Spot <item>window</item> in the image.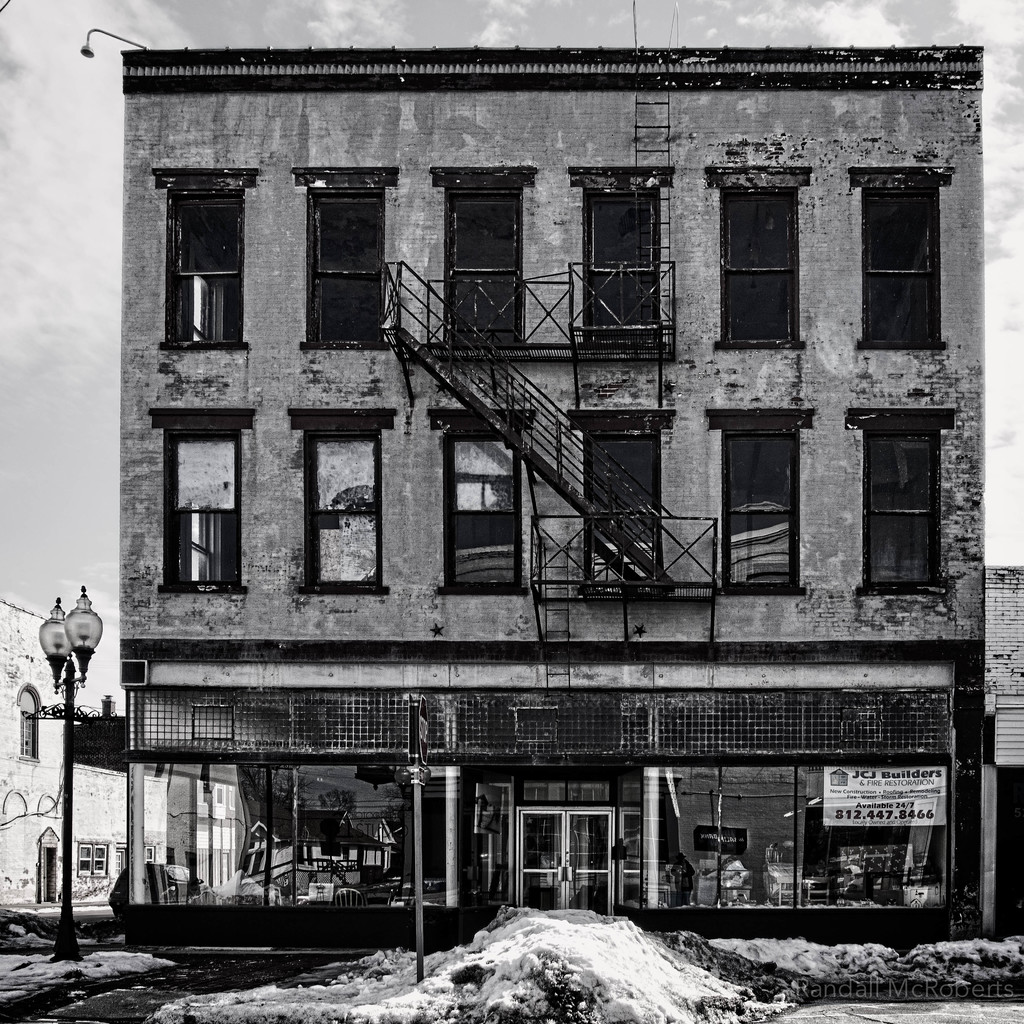
<item>window</item> found at region(456, 192, 521, 348).
